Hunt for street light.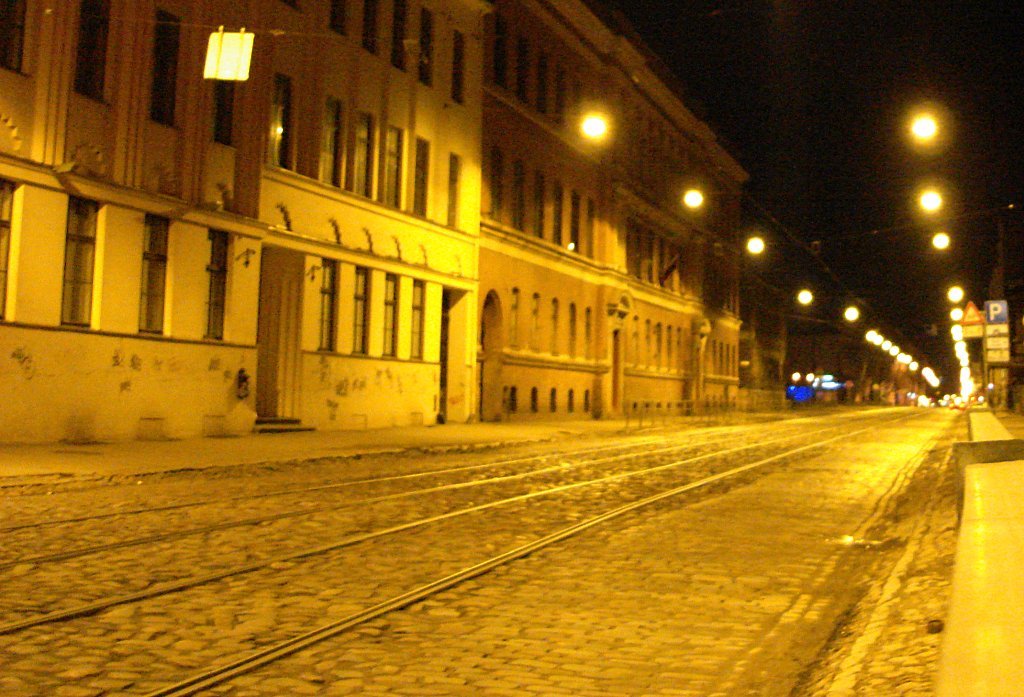
Hunted down at 952,298,966,323.
